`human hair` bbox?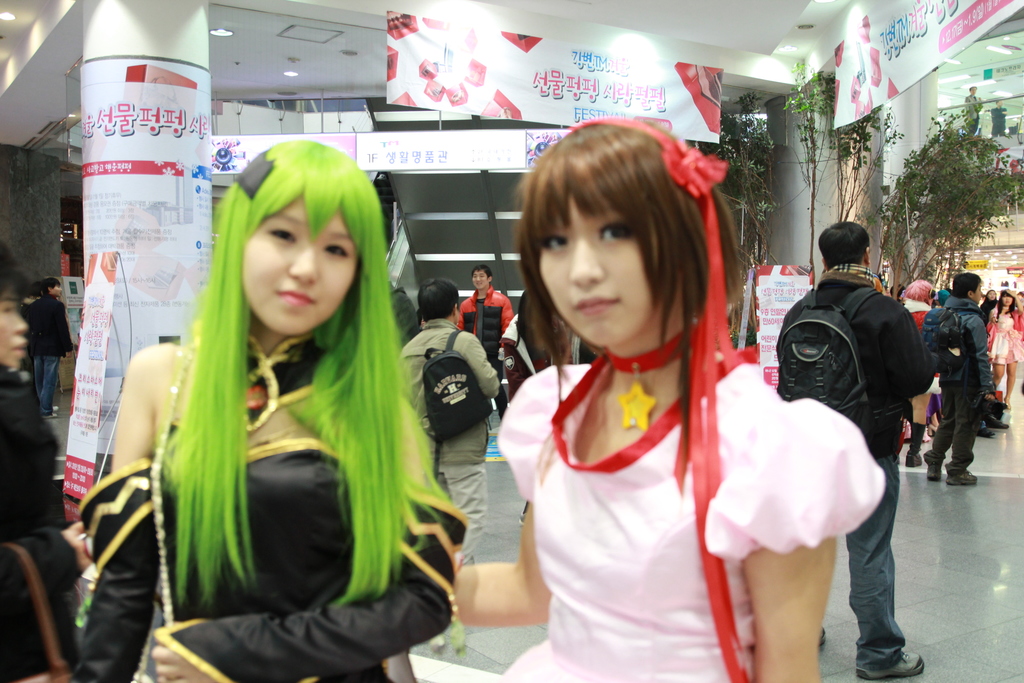
box=[518, 111, 725, 378]
